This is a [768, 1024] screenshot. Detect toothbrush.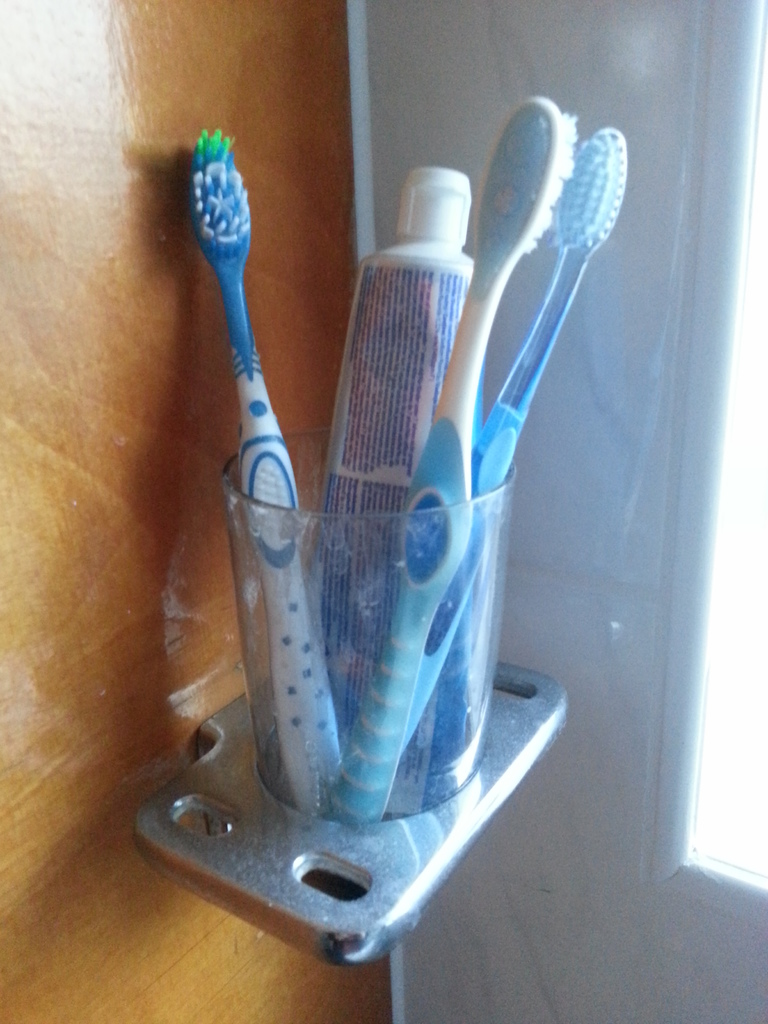
rect(352, 102, 576, 824).
